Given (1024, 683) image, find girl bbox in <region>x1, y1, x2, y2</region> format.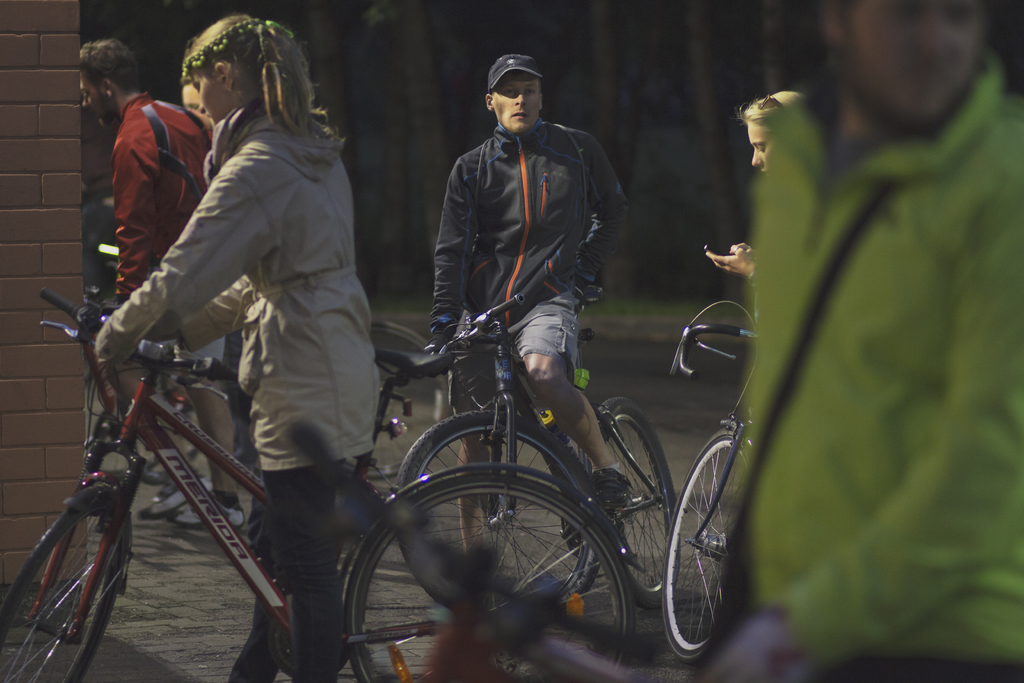
<region>94, 12, 378, 682</region>.
